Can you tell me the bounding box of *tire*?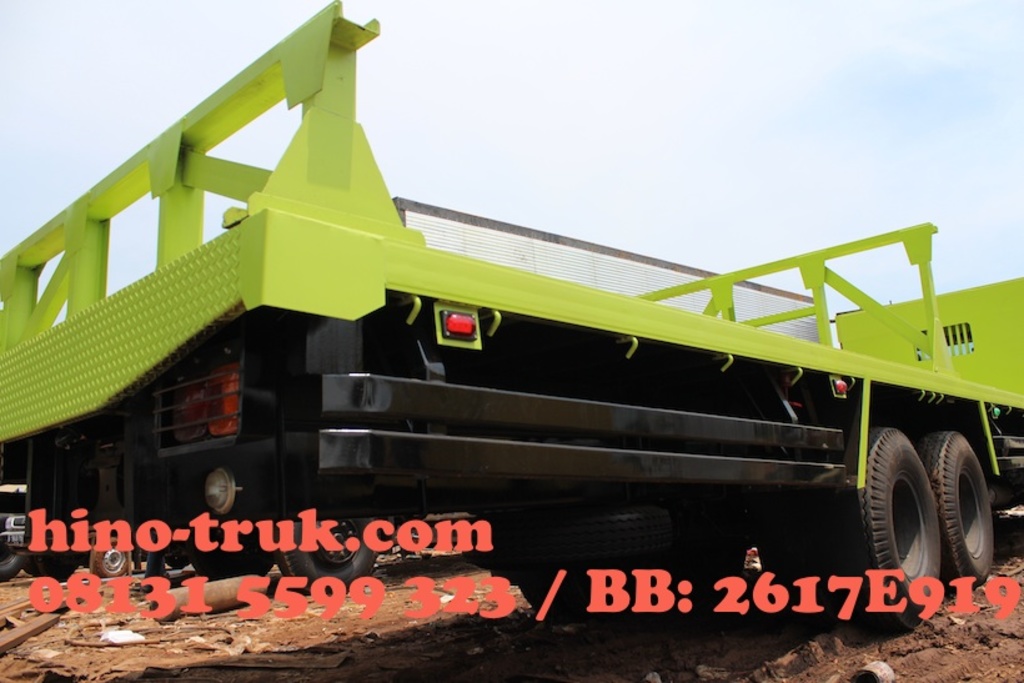
BBox(0, 513, 22, 579).
